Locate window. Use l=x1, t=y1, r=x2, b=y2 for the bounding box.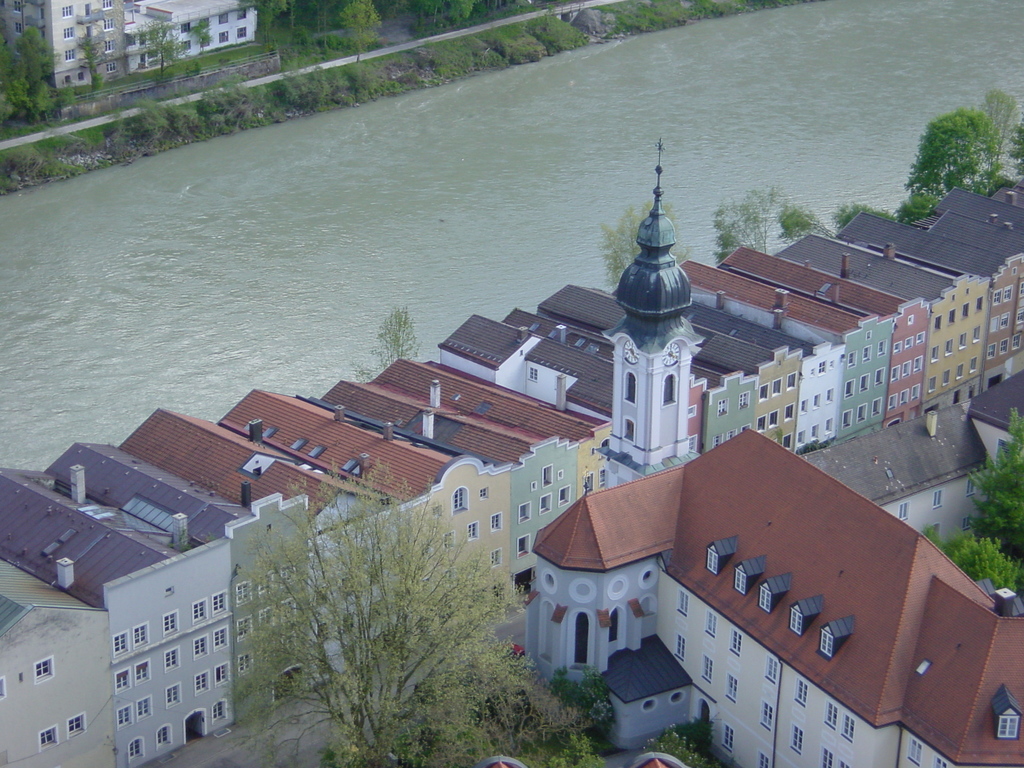
l=972, t=322, r=986, b=339.
